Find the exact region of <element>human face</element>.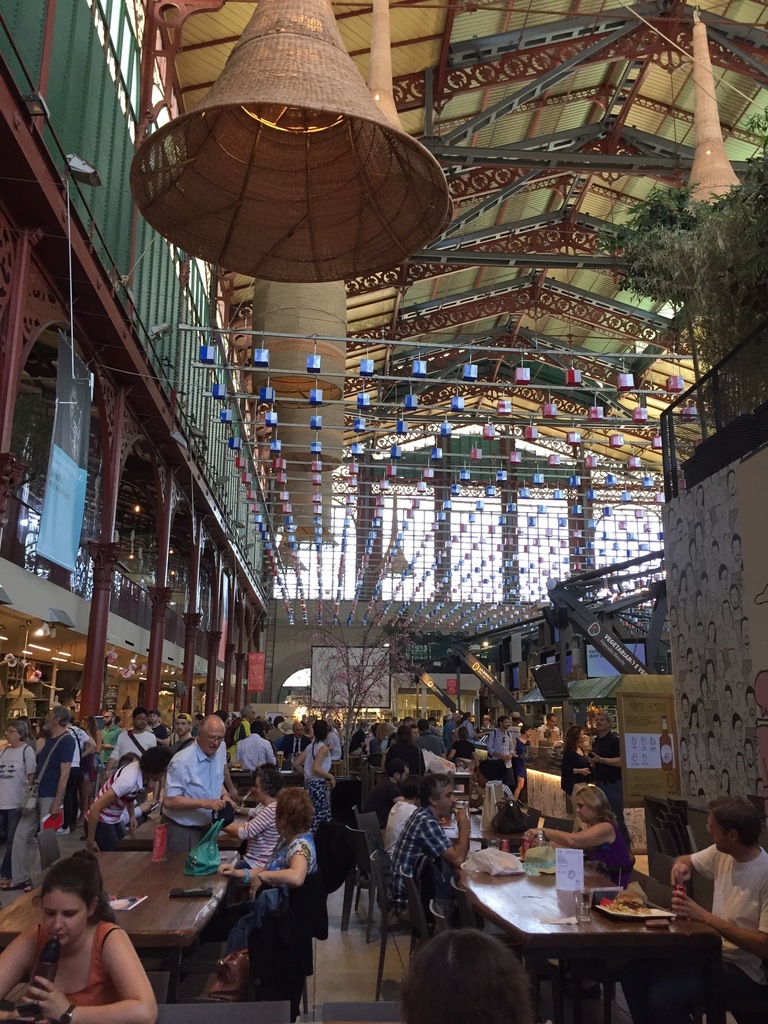
Exact region: {"x1": 271, "y1": 806, "x2": 287, "y2": 835}.
